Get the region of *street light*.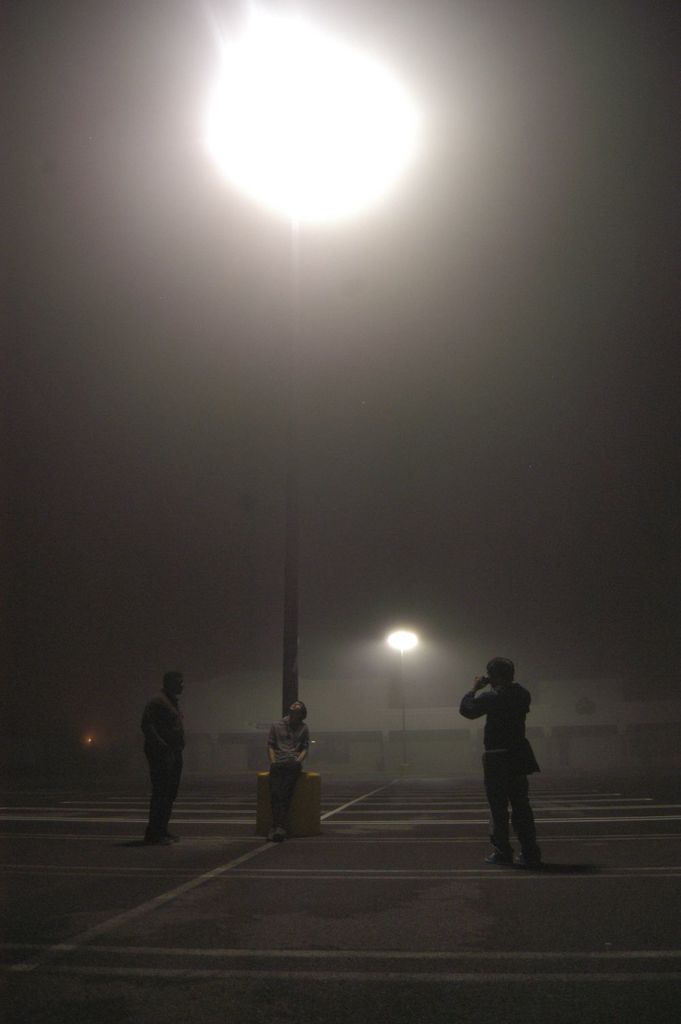
bbox(379, 622, 437, 665).
